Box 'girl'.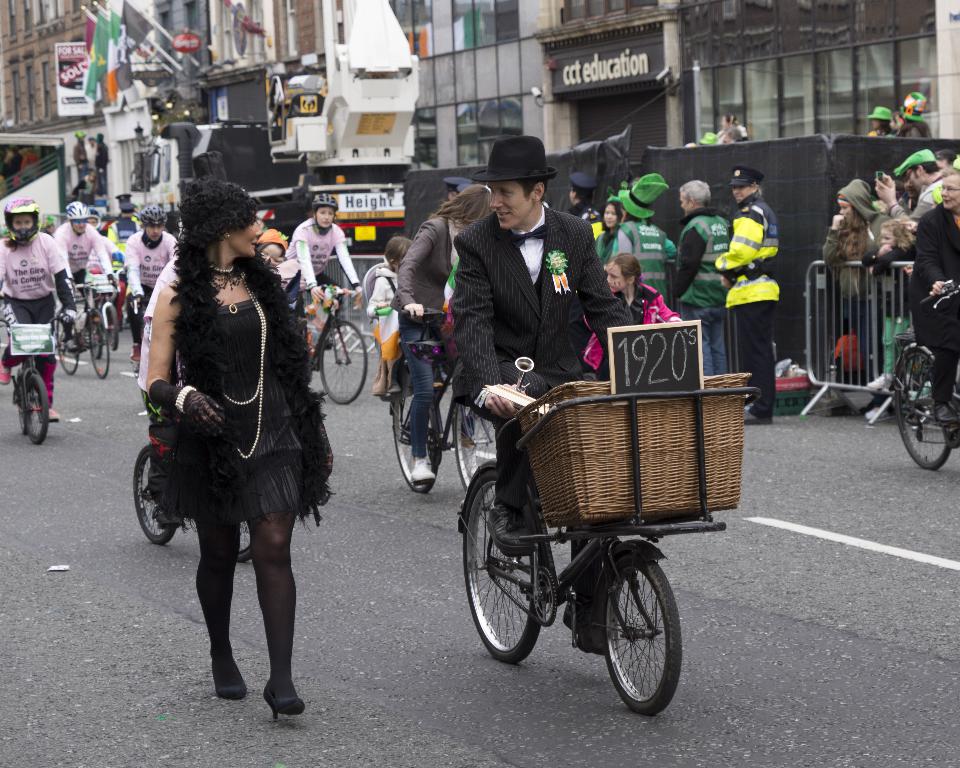
[left=823, top=180, right=895, bottom=413].
